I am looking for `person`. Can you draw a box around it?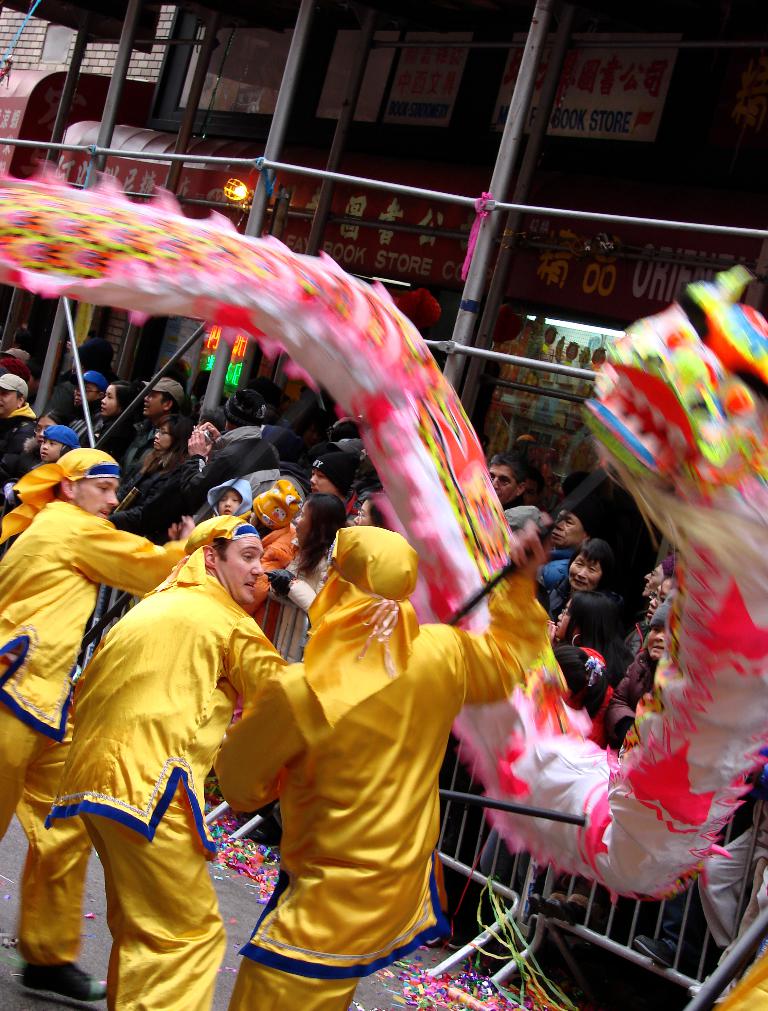
Sure, the bounding box is 0 408 77 476.
